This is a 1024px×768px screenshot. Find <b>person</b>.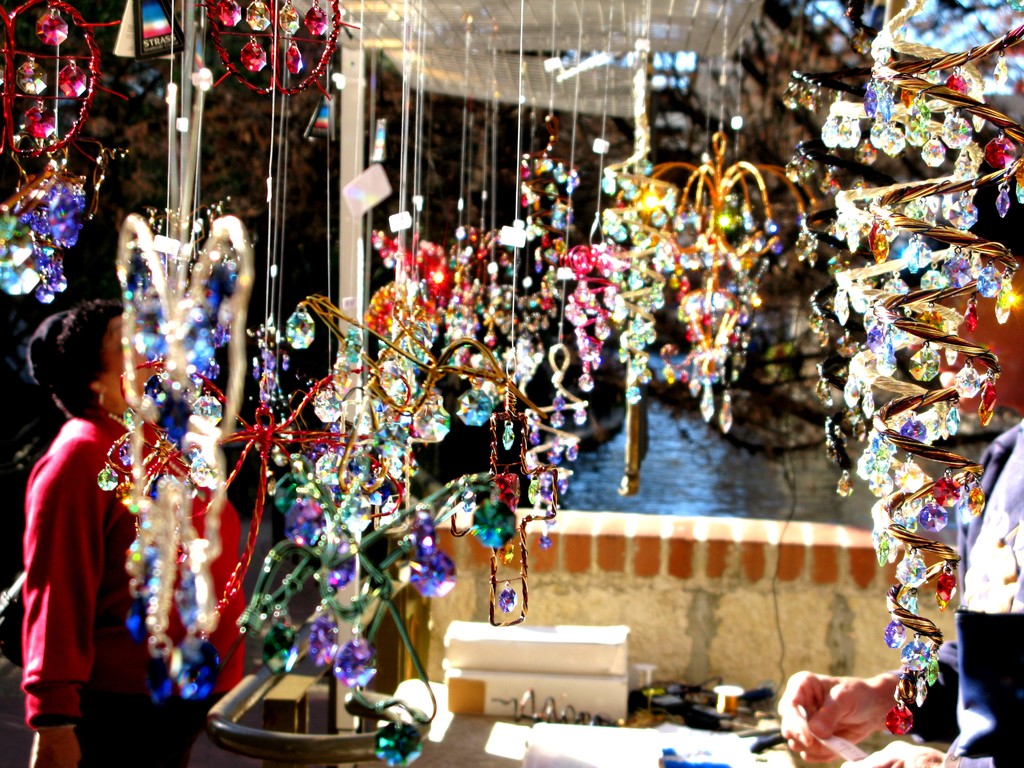
Bounding box: {"left": 776, "top": 166, "right": 1023, "bottom": 767}.
